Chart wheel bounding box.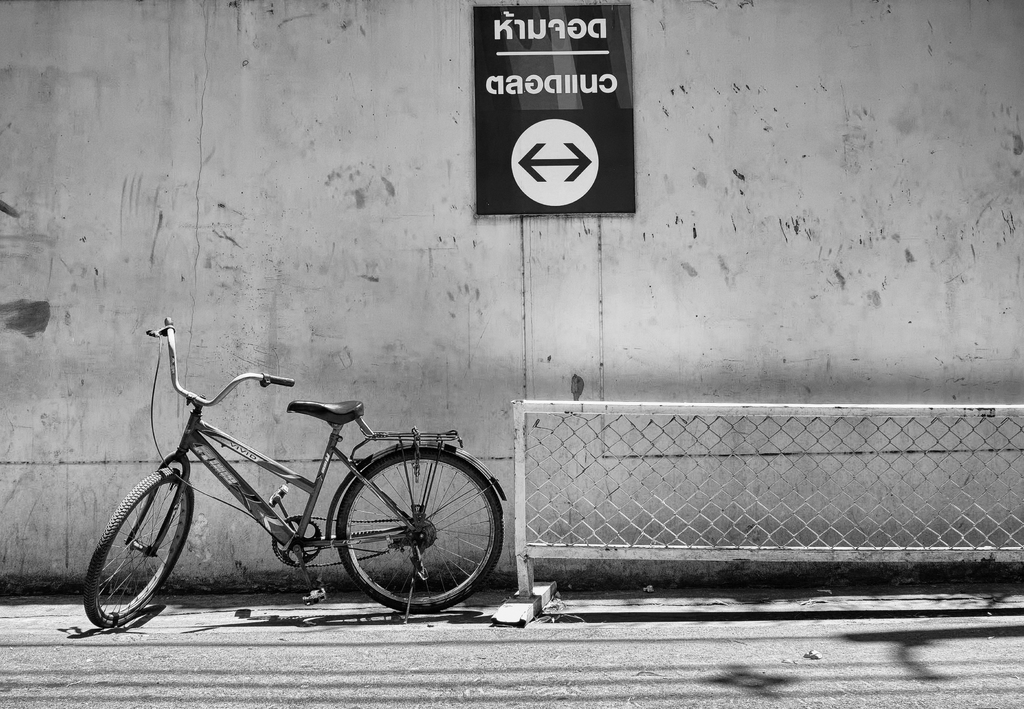
Charted: l=85, t=461, r=200, b=632.
